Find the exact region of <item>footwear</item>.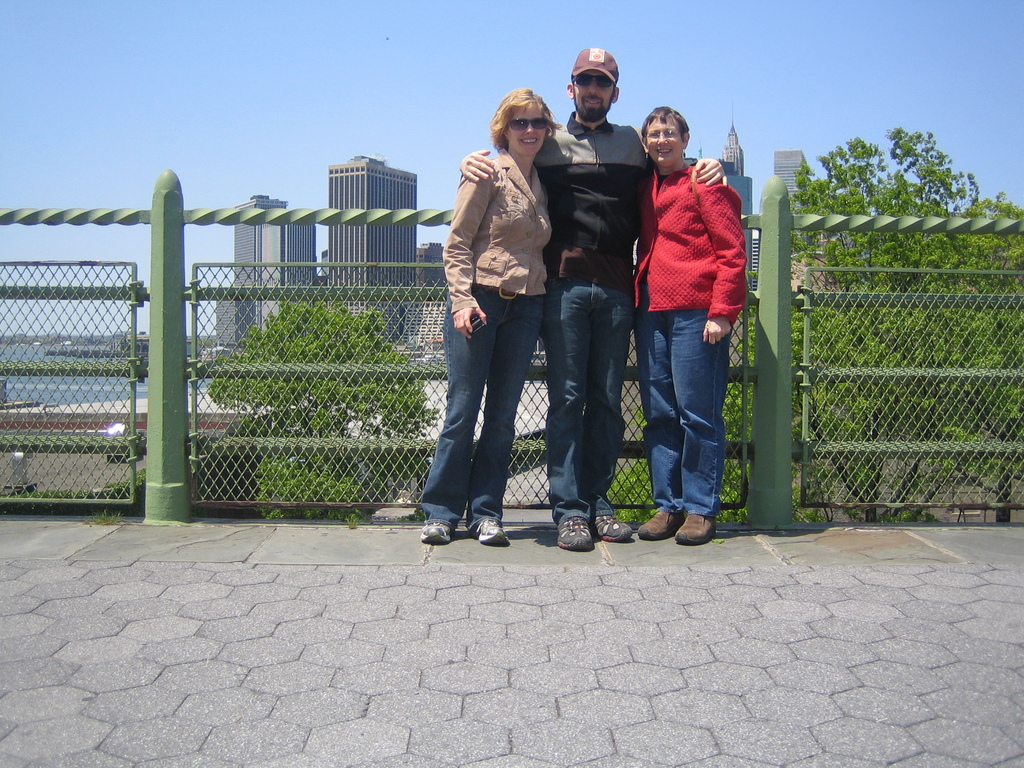
Exact region: [596,508,634,543].
